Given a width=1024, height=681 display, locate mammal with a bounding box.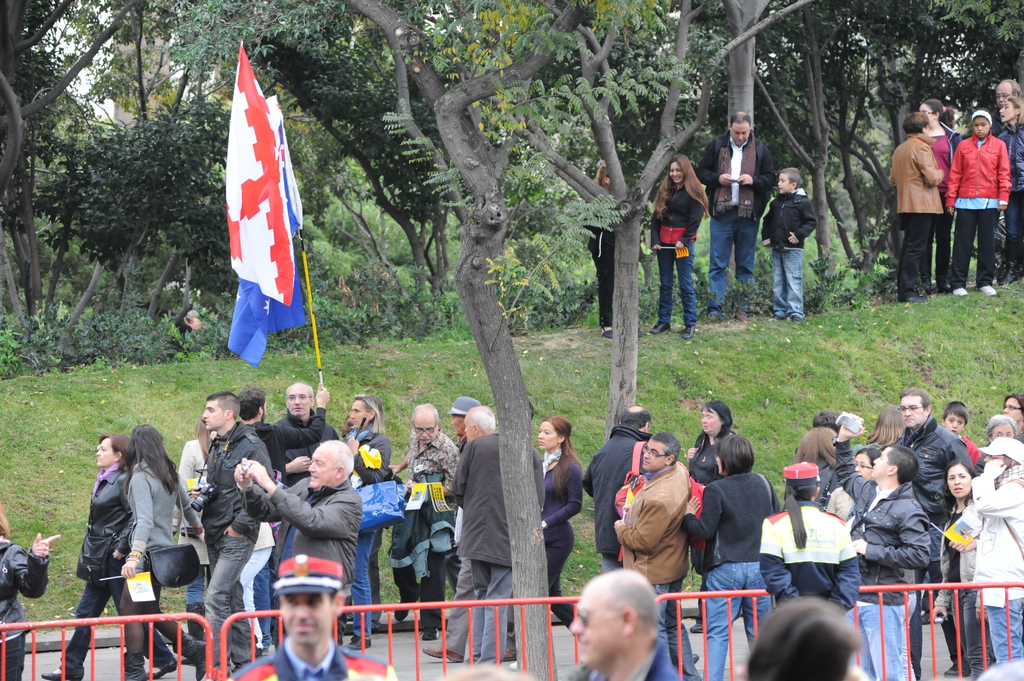
Located: (left=449, top=402, right=541, bottom=677).
